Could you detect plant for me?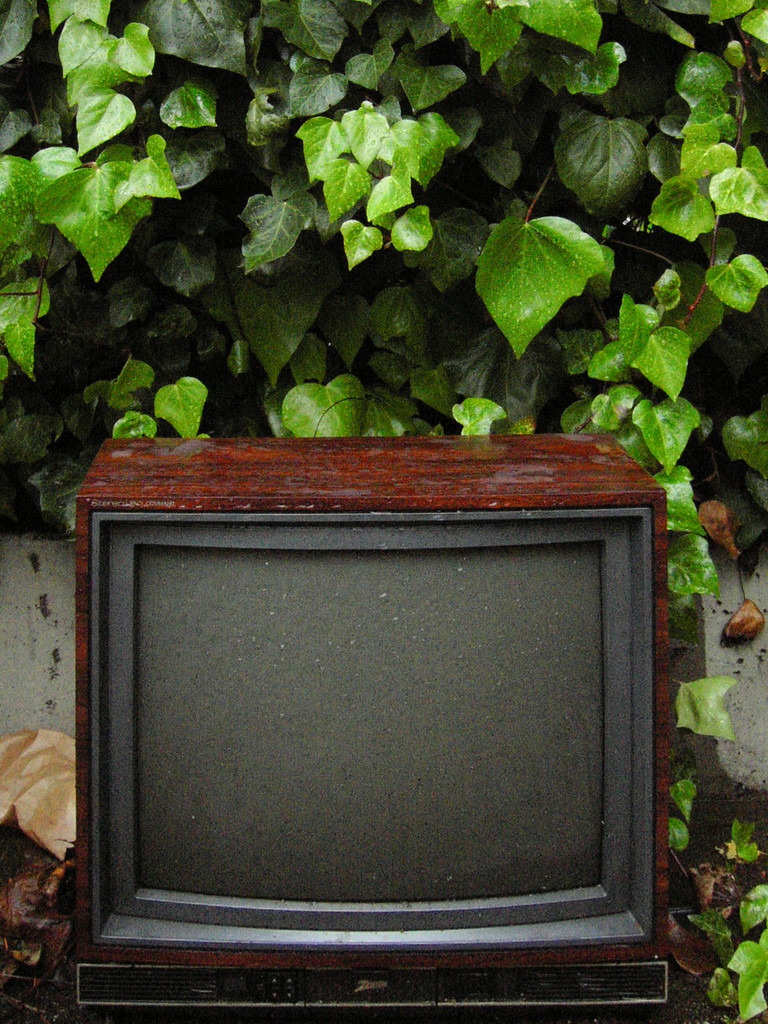
Detection result: 667, 655, 730, 742.
